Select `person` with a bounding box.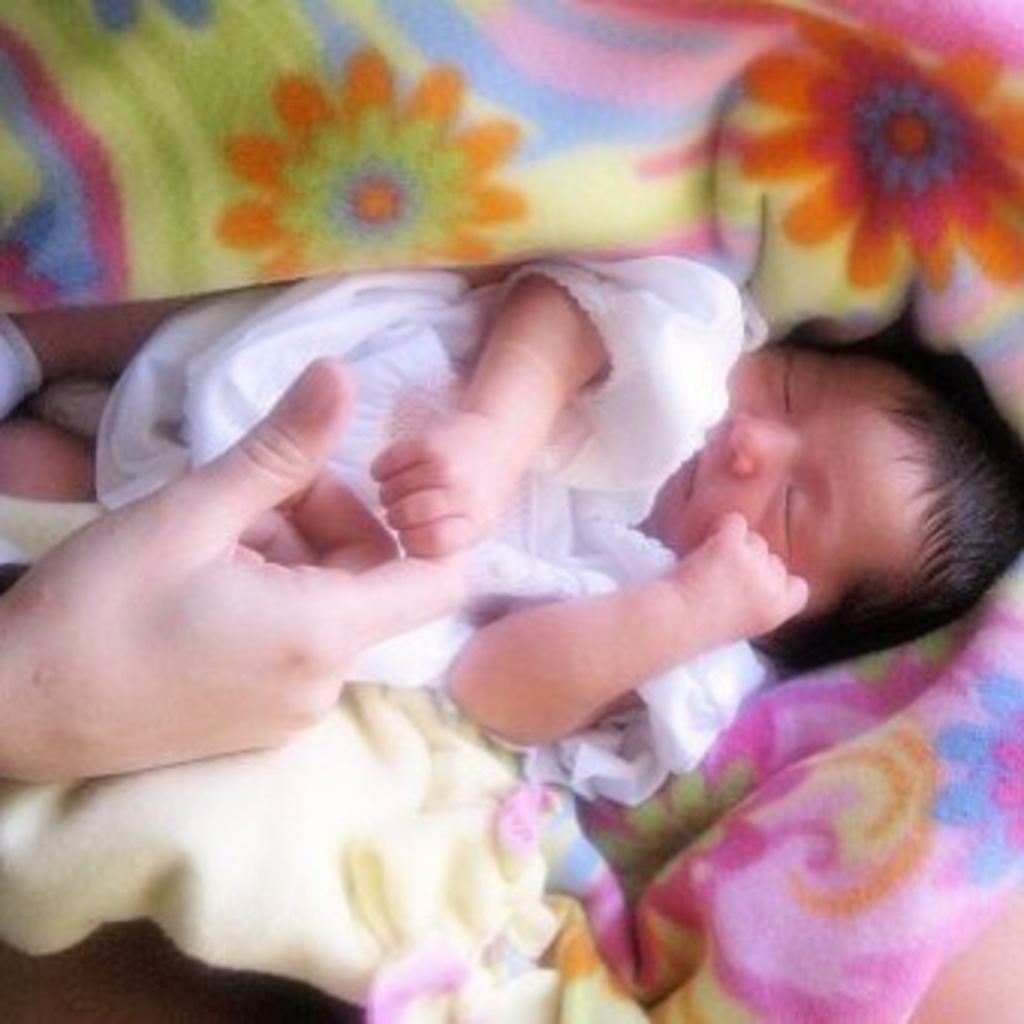
0,265,1021,810.
